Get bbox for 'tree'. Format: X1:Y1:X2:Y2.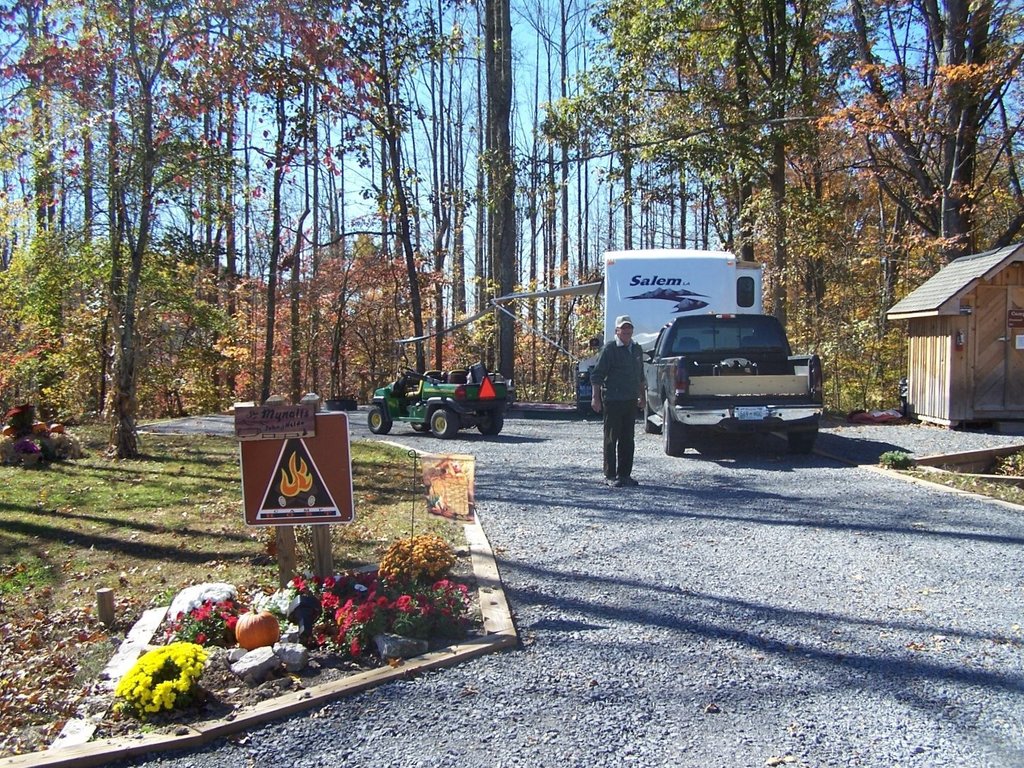
486:0:513:399.
